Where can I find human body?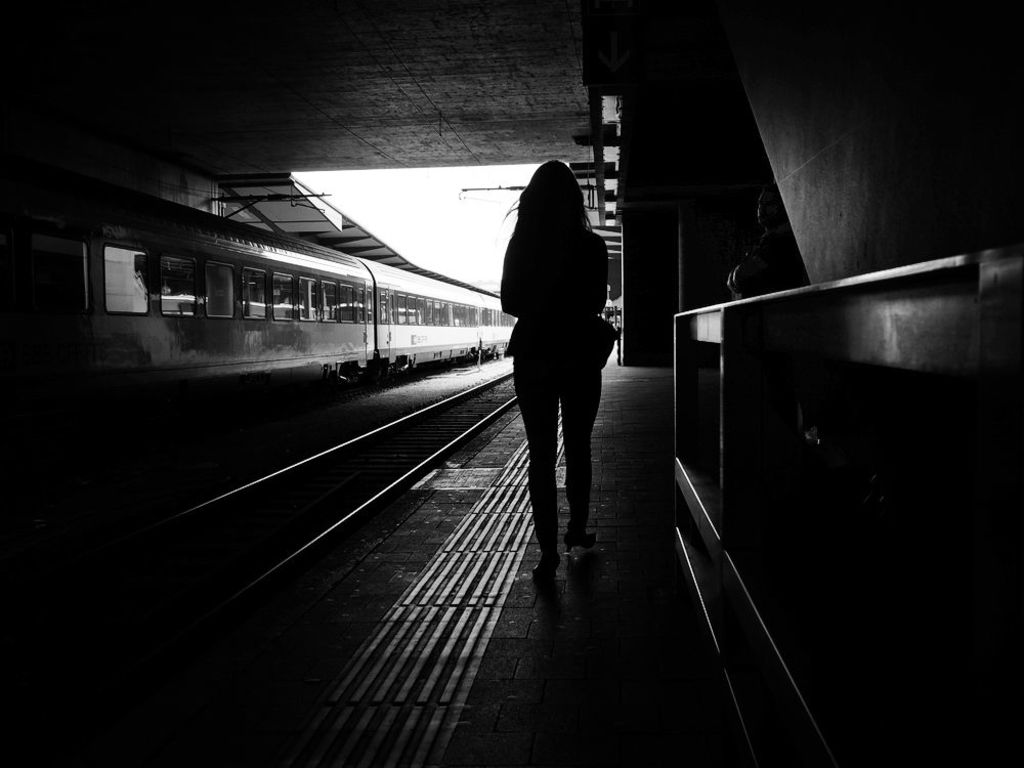
You can find it at select_region(489, 131, 616, 584).
